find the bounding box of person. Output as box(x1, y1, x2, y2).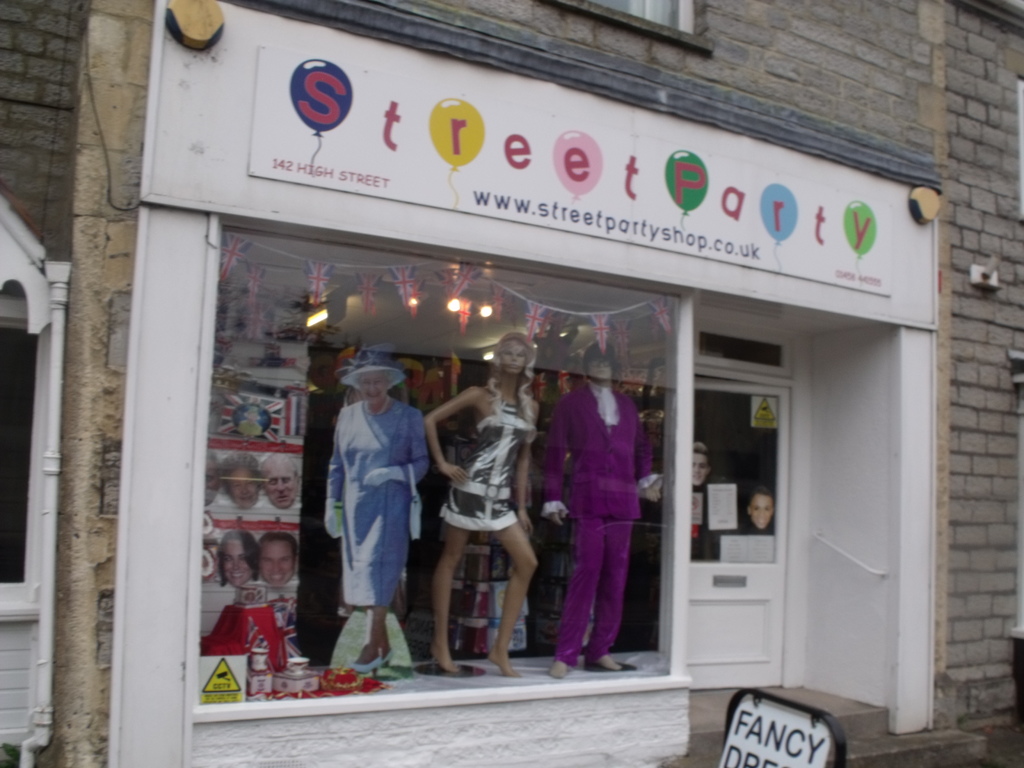
box(419, 324, 546, 673).
